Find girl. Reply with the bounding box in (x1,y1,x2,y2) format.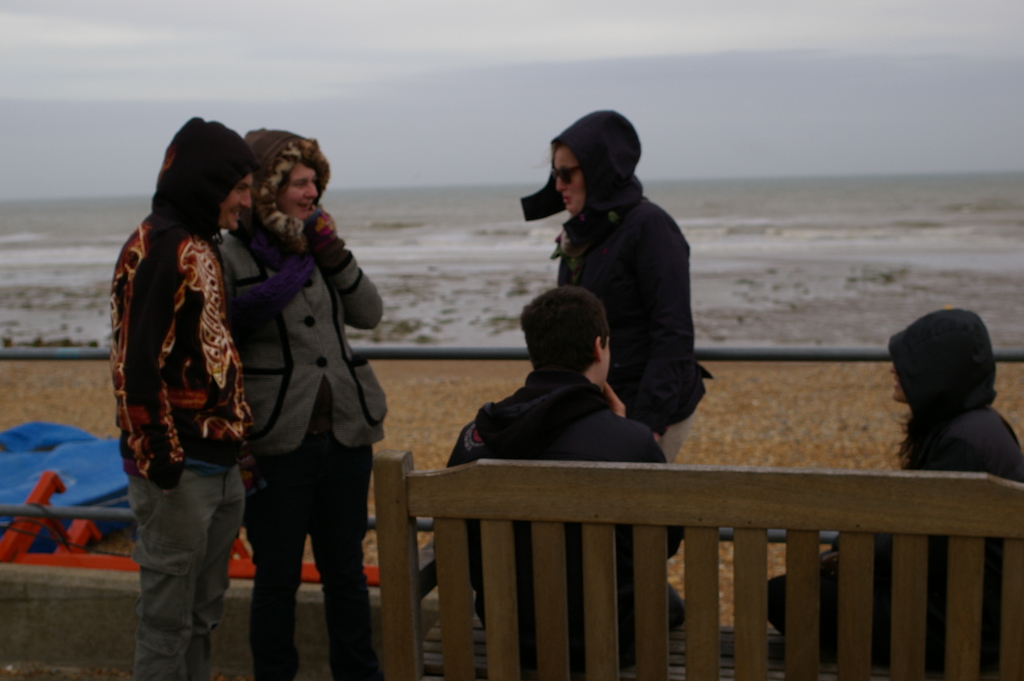
(768,301,1023,679).
